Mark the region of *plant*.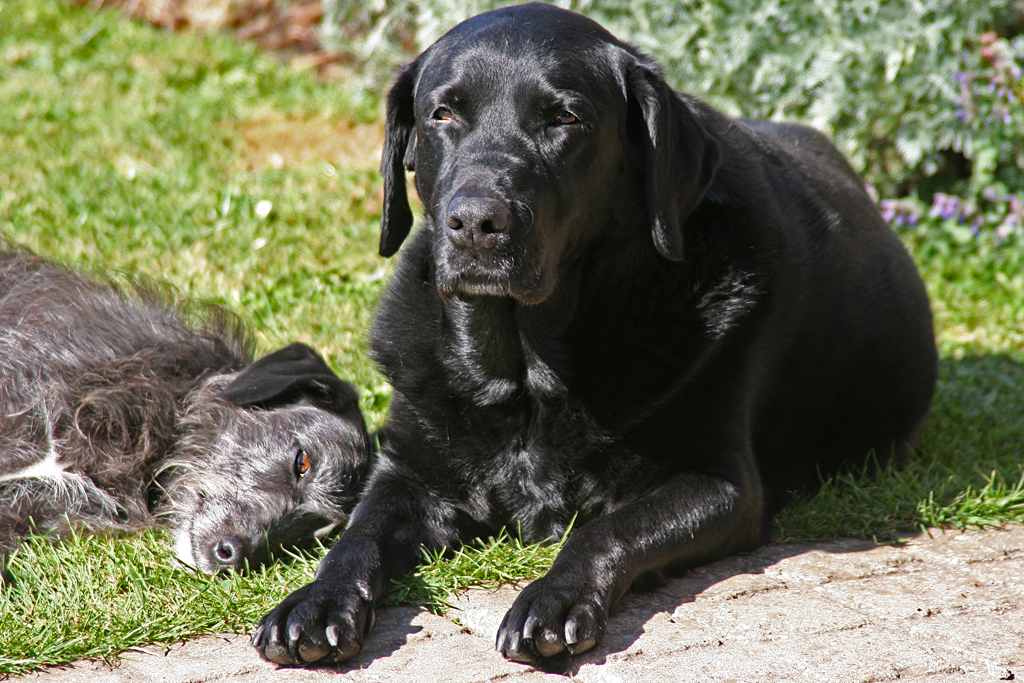
Region: l=872, t=451, r=885, b=483.
